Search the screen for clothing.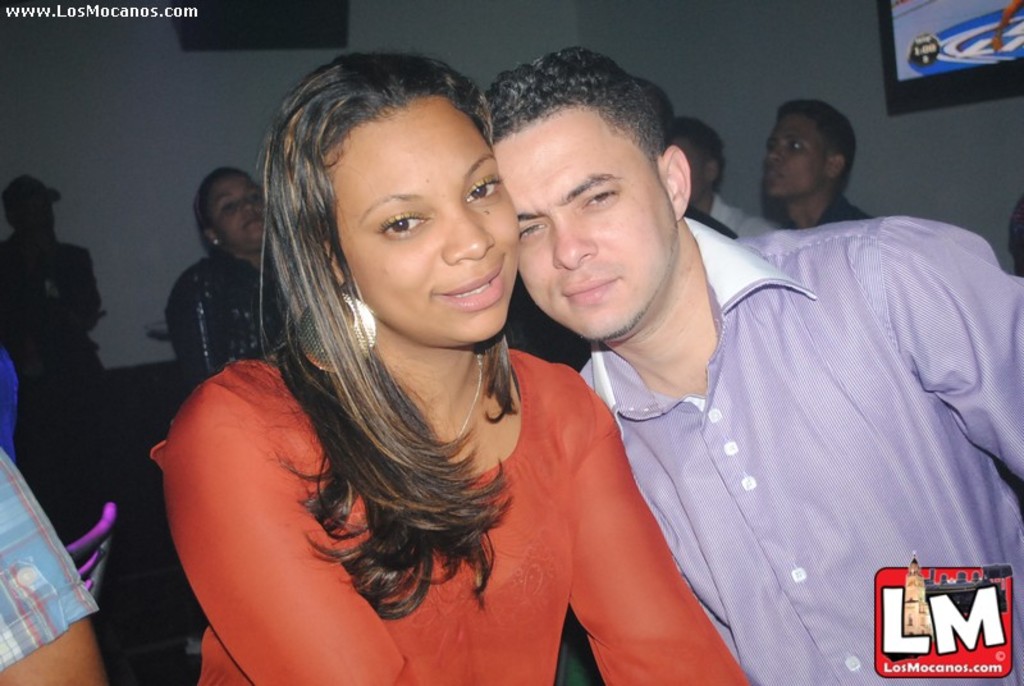
Found at {"x1": 0, "y1": 170, "x2": 100, "y2": 445}.
